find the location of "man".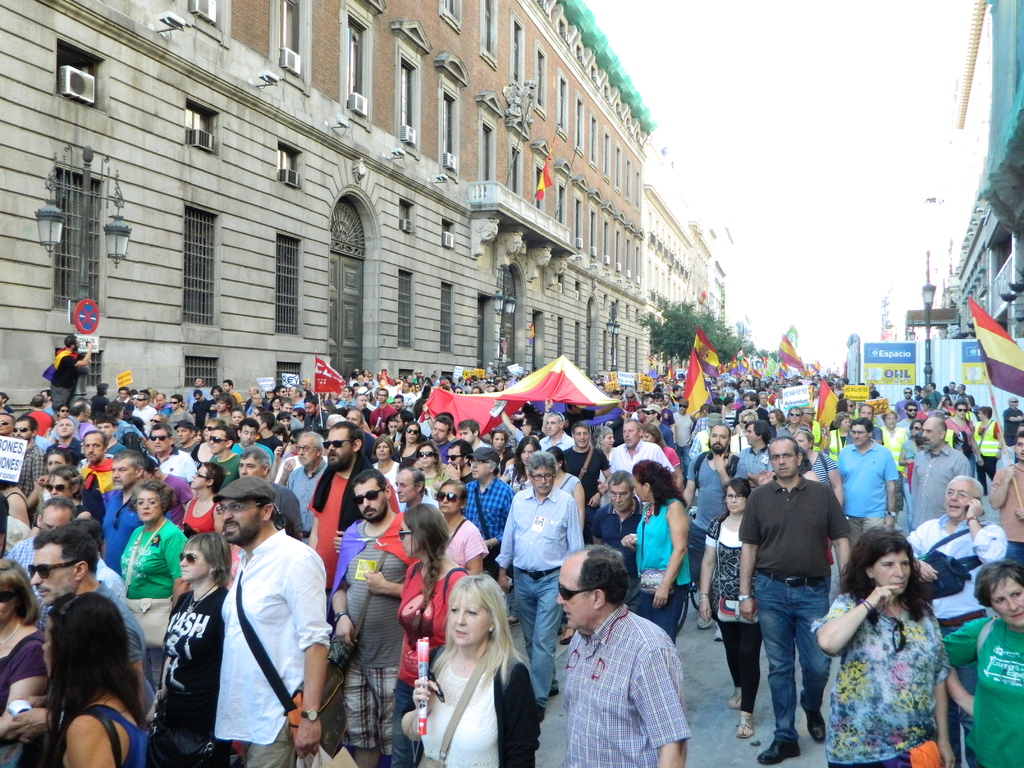
Location: detection(732, 421, 774, 490).
